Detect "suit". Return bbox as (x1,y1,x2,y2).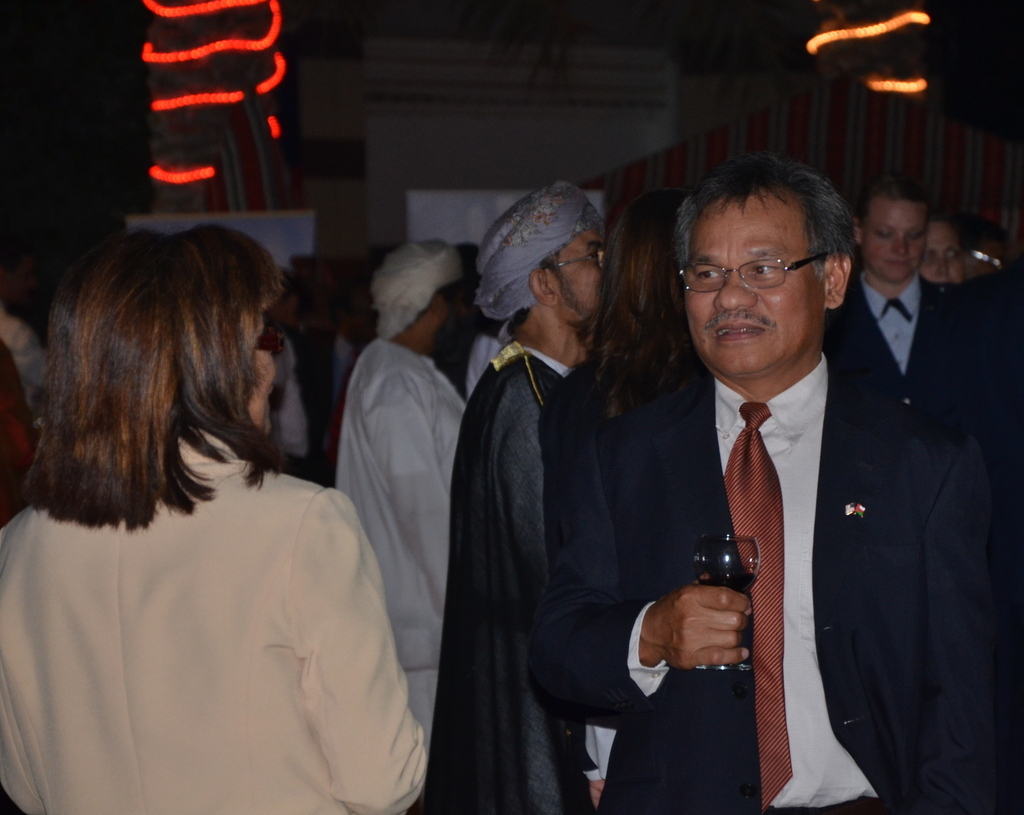
(820,276,987,443).
